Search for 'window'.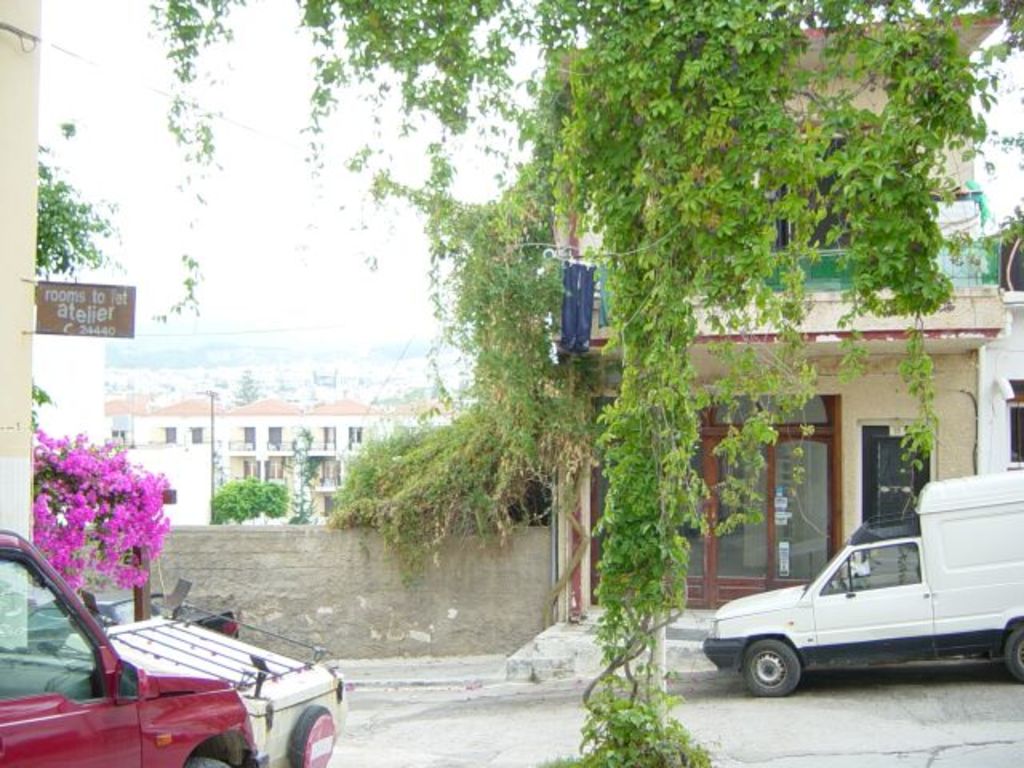
Found at locate(187, 426, 208, 442).
